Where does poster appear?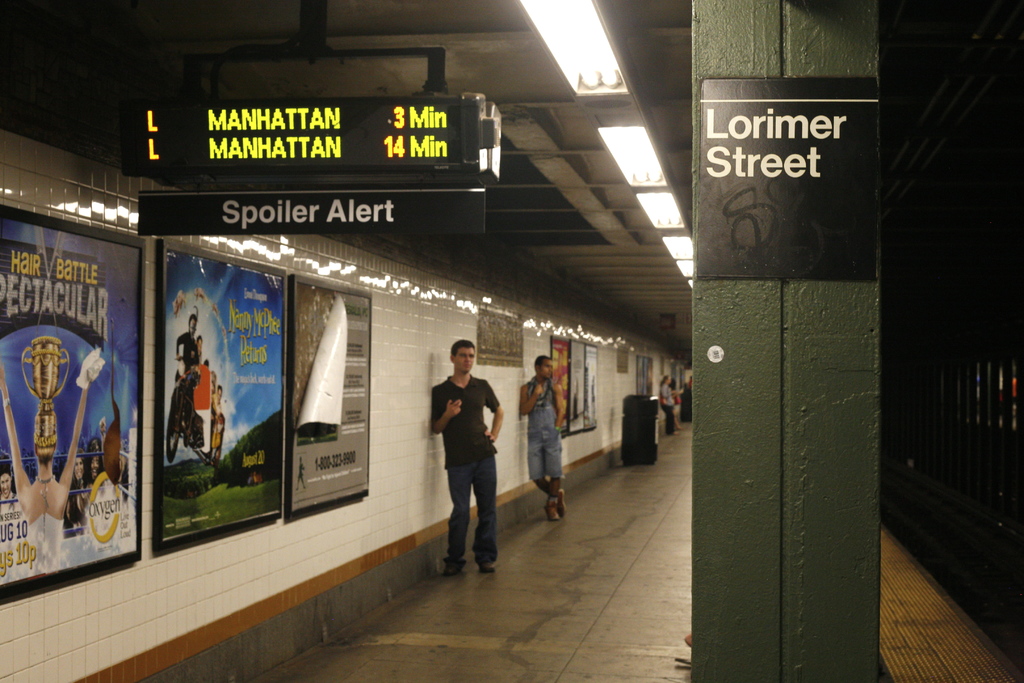
Appears at (163,250,284,538).
